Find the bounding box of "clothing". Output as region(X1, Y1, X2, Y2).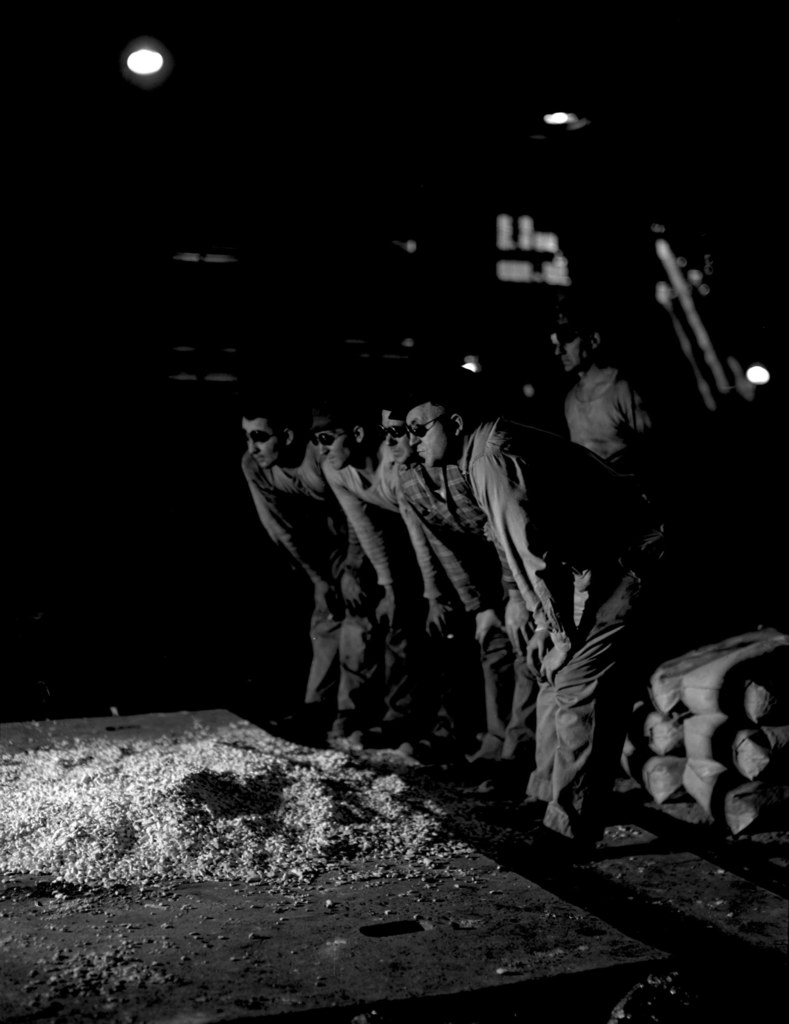
region(395, 442, 526, 731).
